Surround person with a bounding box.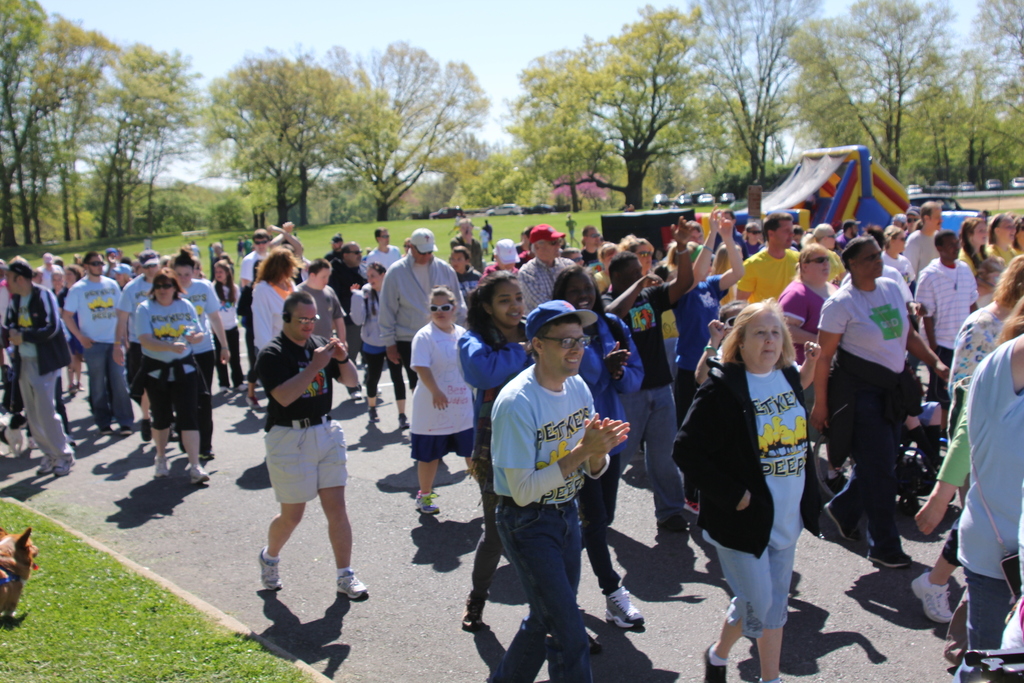
{"left": 879, "top": 224, "right": 915, "bottom": 287}.
